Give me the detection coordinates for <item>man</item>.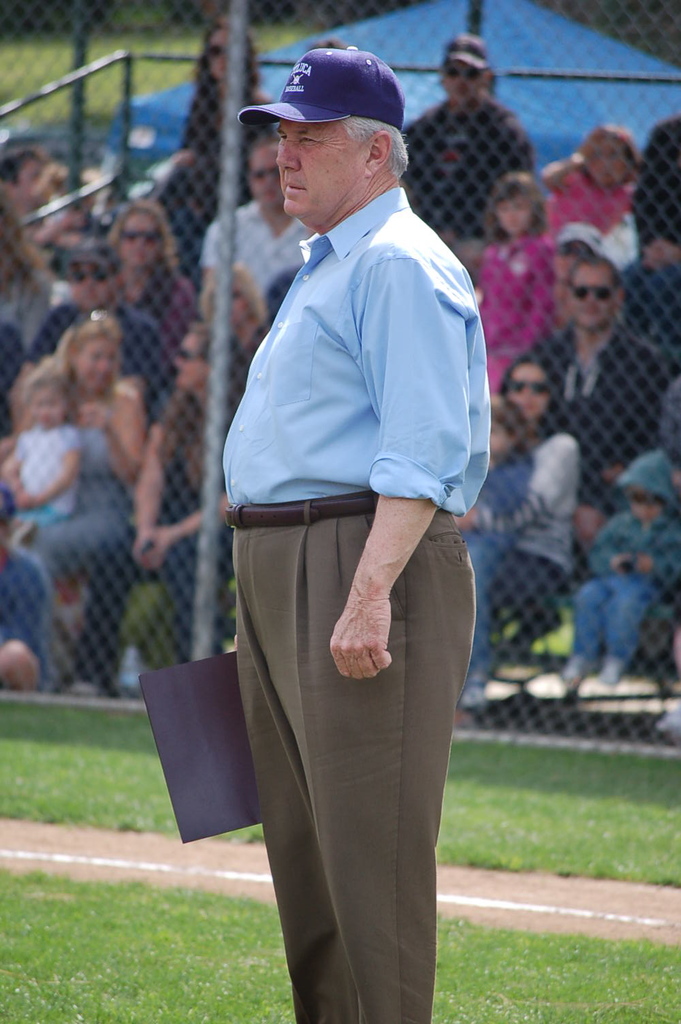
rect(522, 254, 671, 499).
